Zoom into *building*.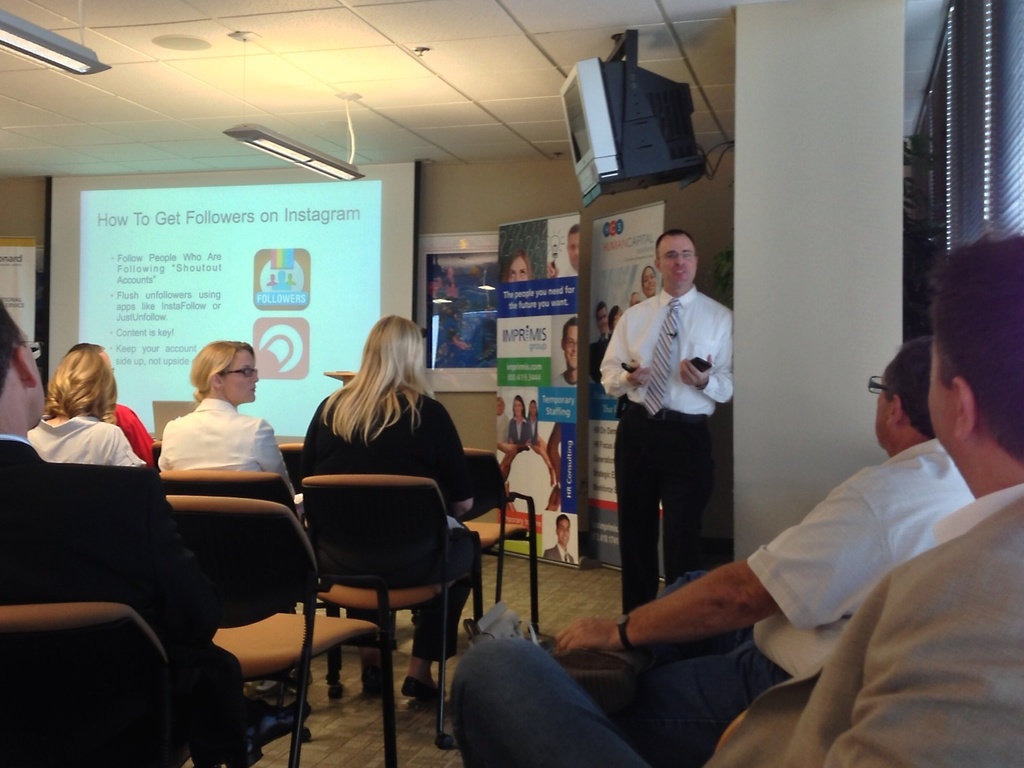
Zoom target: 4, 0, 1023, 765.
